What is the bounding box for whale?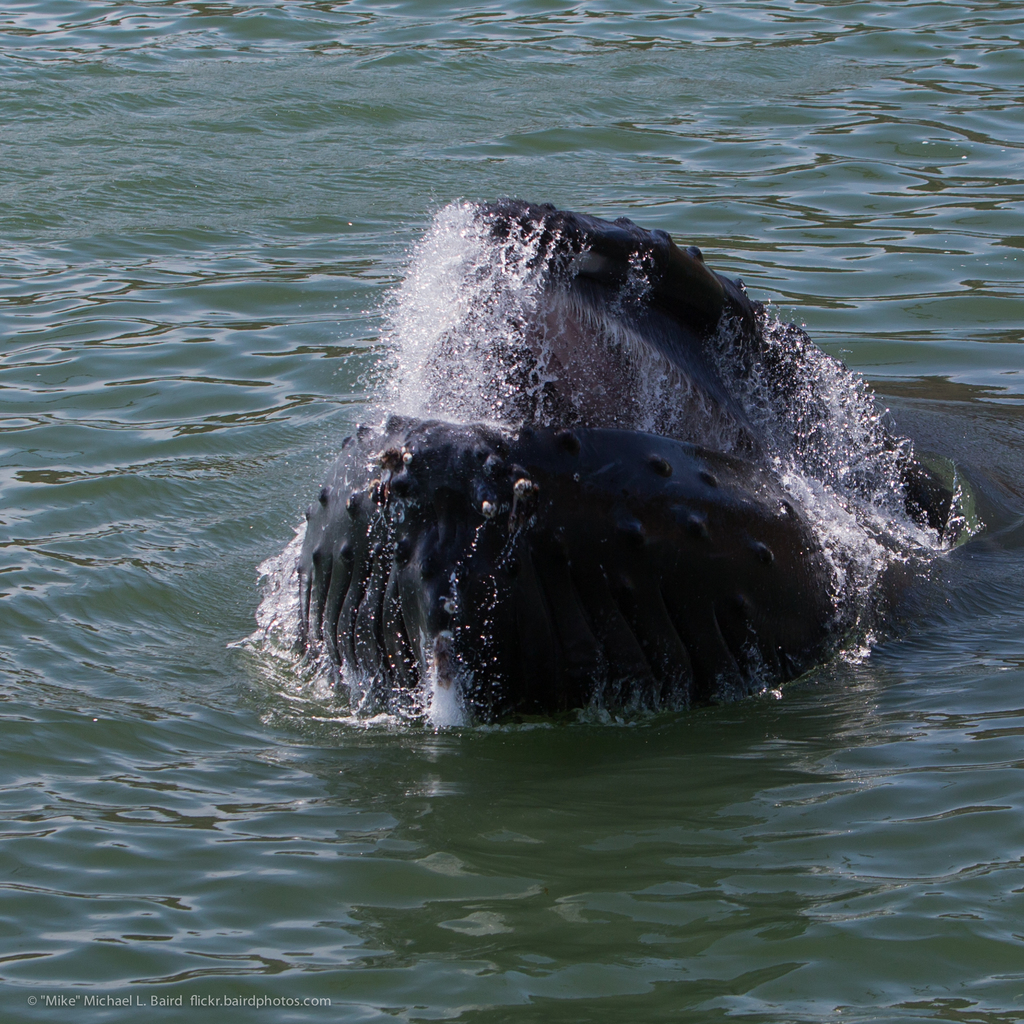
[left=268, top=197, right=1023, bottom=749].
